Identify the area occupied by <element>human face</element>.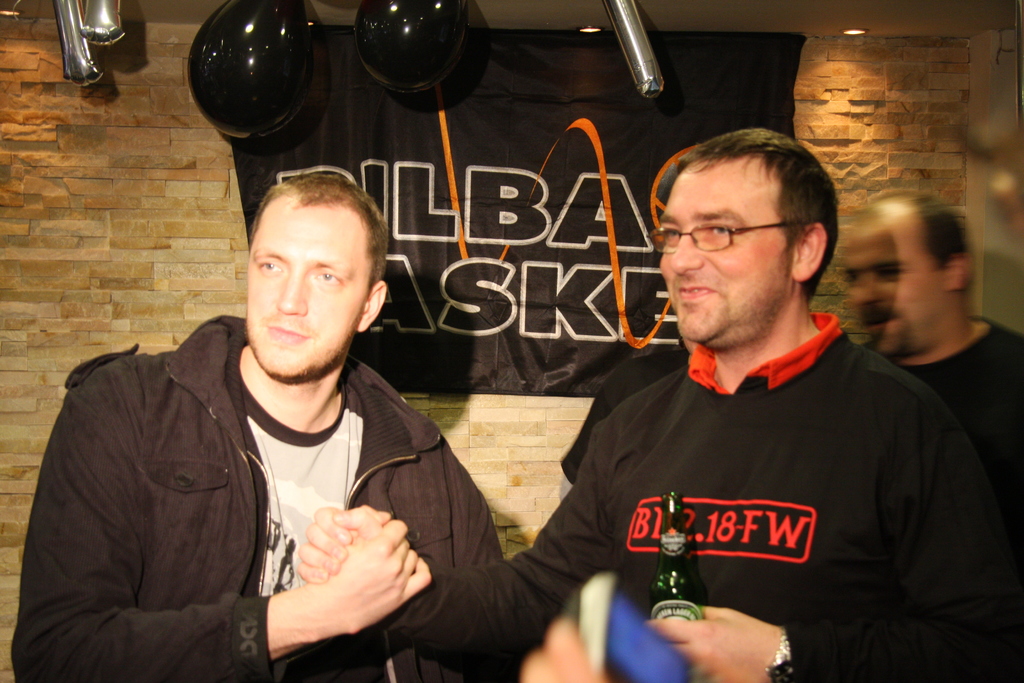
Area: 847/215/942/360.
